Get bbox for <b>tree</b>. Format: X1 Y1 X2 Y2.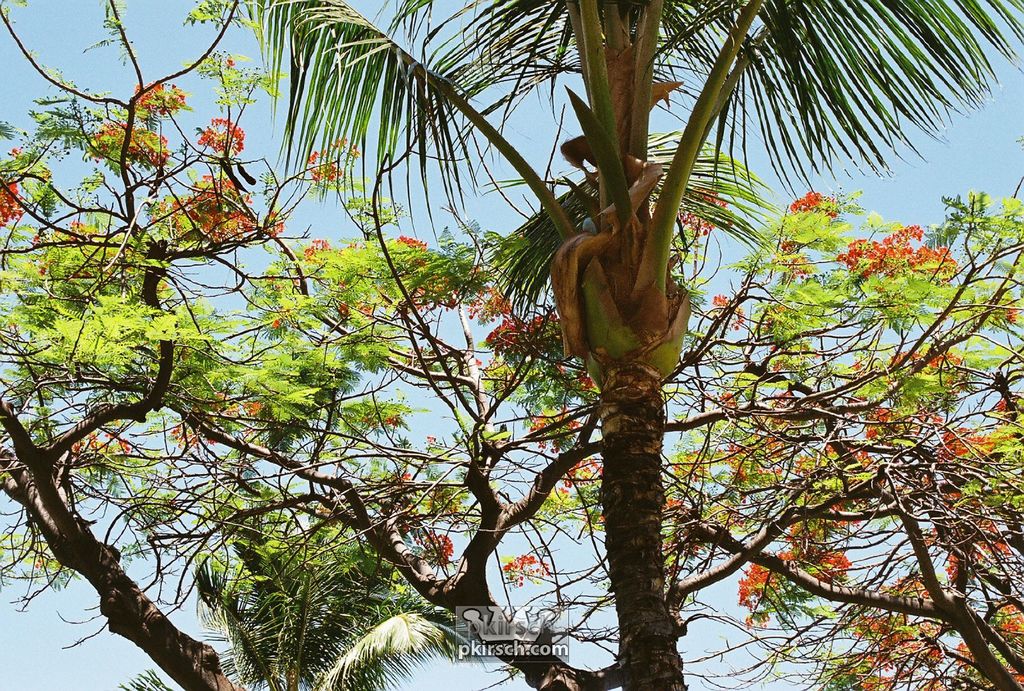
0 0 448 690.
